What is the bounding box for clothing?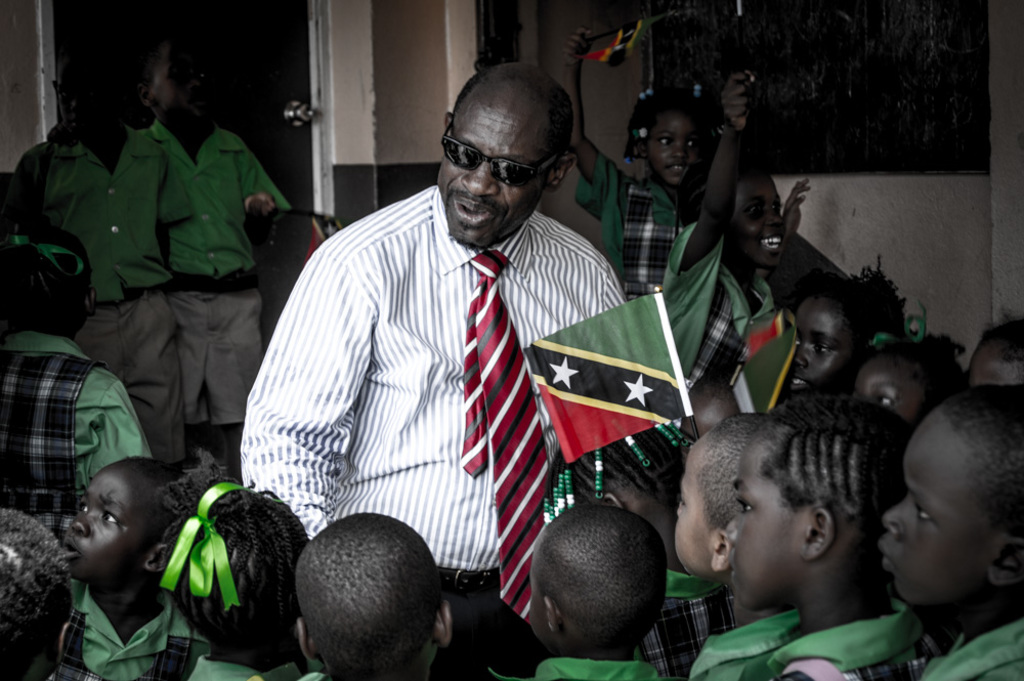
238:183:626:680.
